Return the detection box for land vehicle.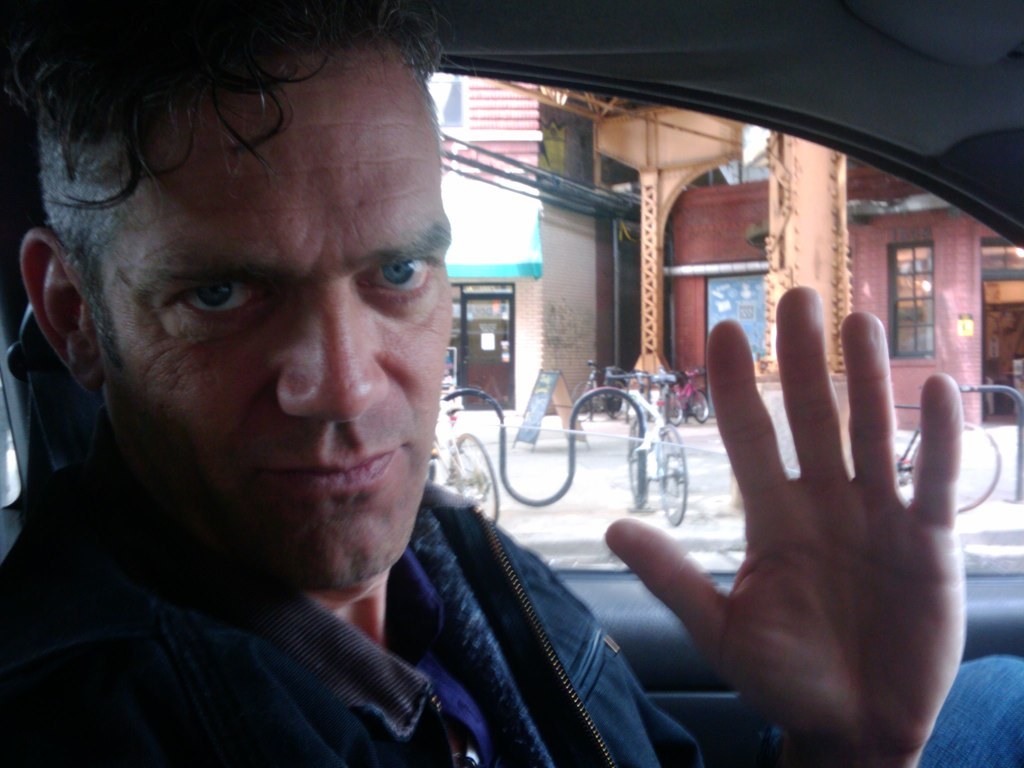
crop(575, 360, 622, 422).
